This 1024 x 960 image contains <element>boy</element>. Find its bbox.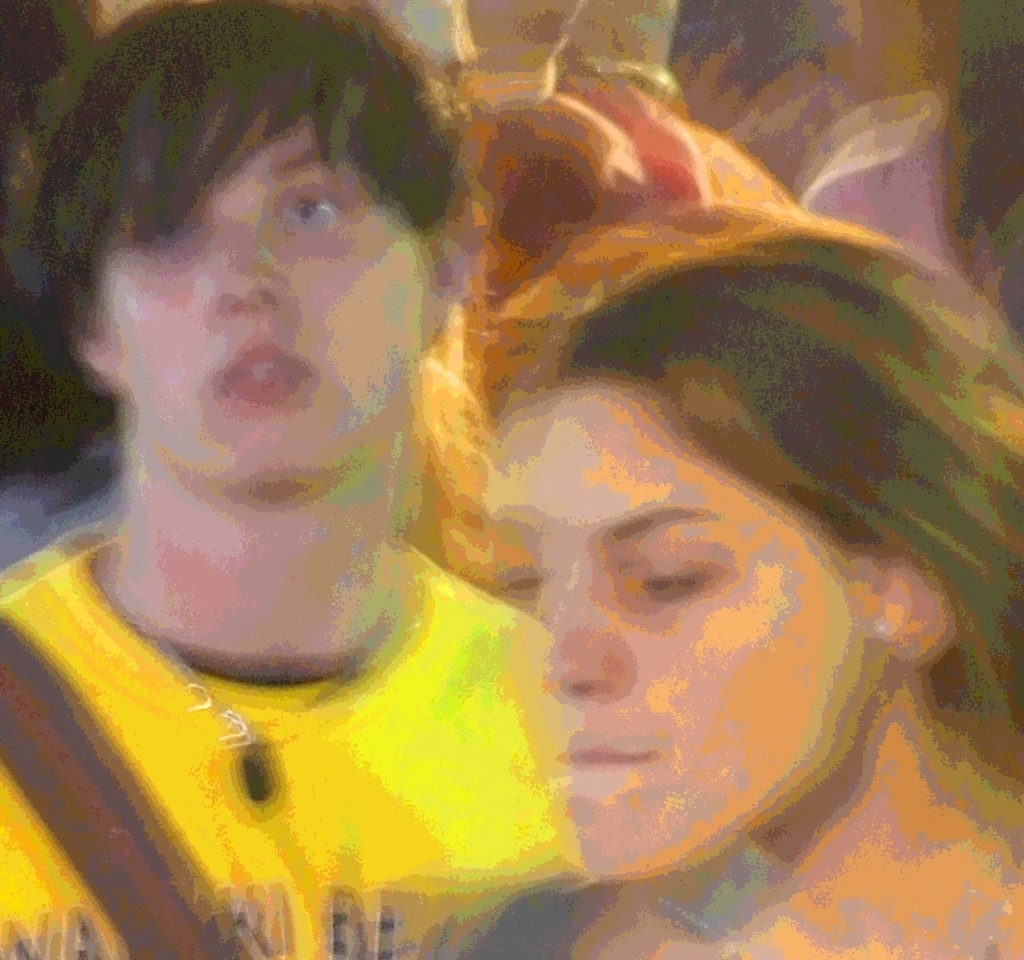
0:0:590:959.
